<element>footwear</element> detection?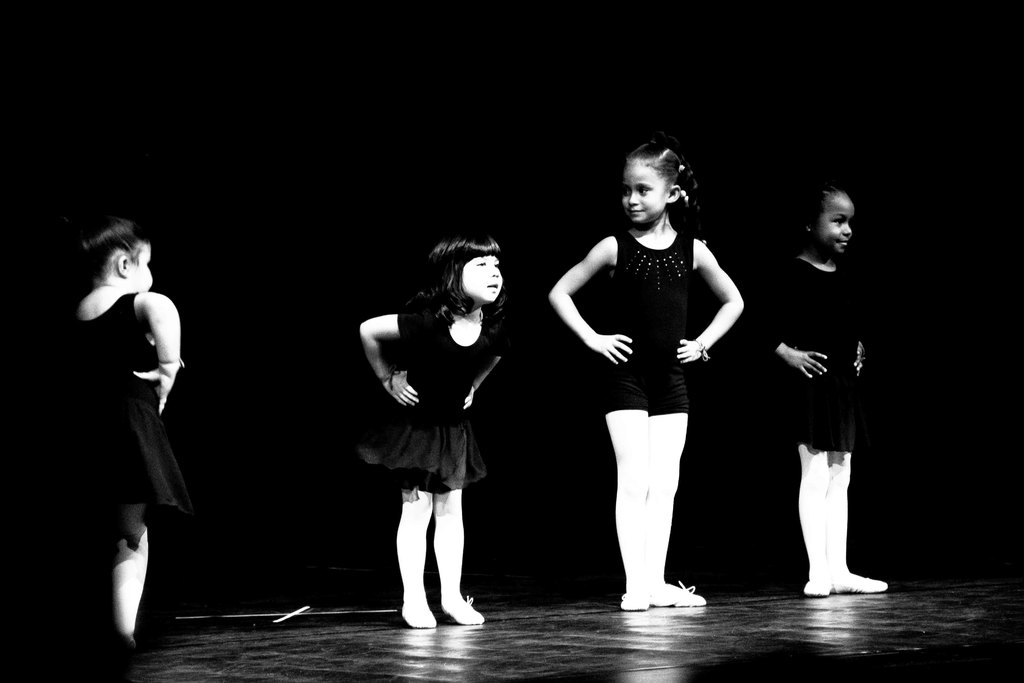
{"left": 441, "top": 594, "right": 487, "bottom": 623}
